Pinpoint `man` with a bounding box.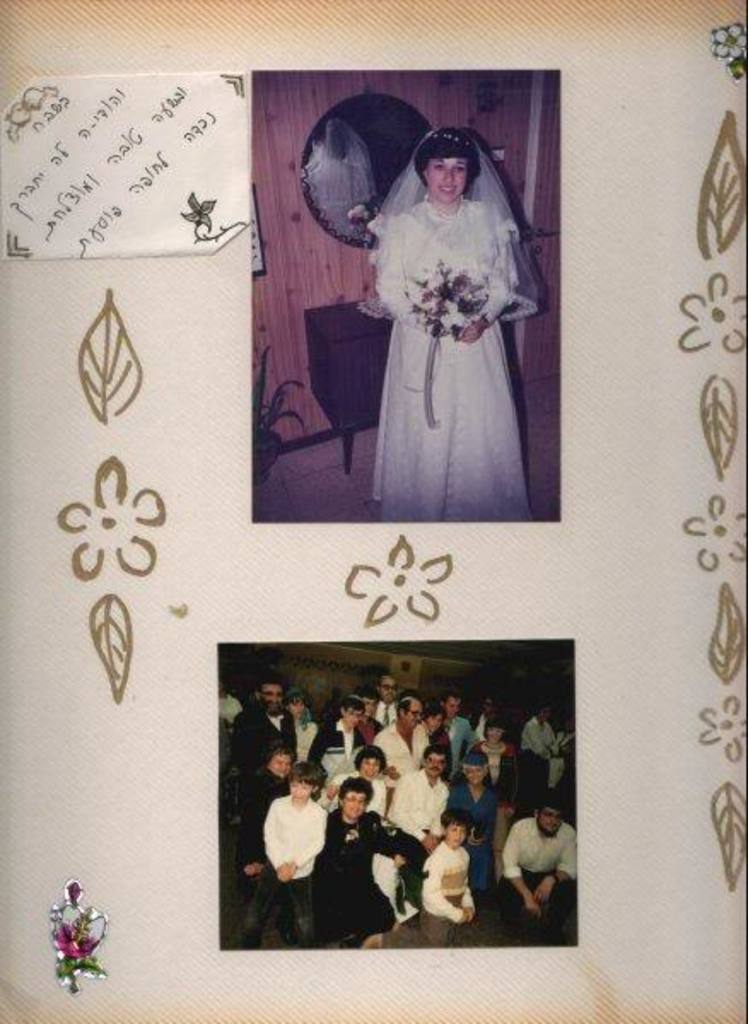
box(294, 778, 401, 945).
